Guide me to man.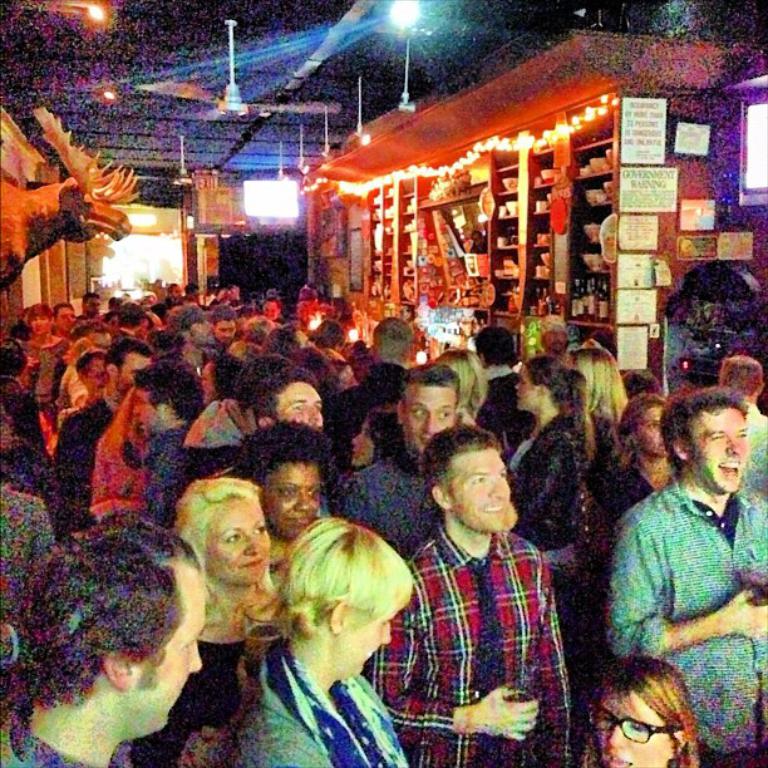
Guidance: x1=161 y1=307 x2=247 y2=413.
